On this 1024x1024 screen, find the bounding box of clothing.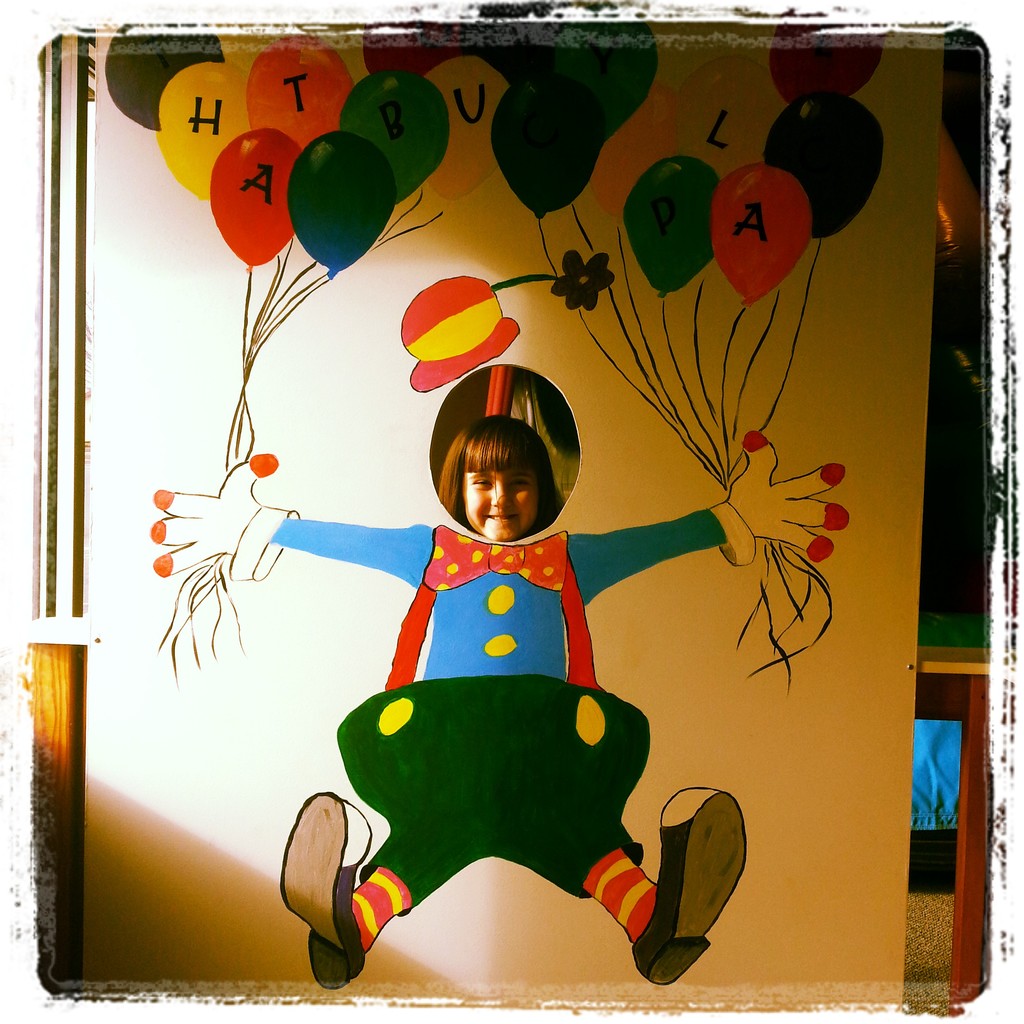
Bounding box: 289:430:723:964.
